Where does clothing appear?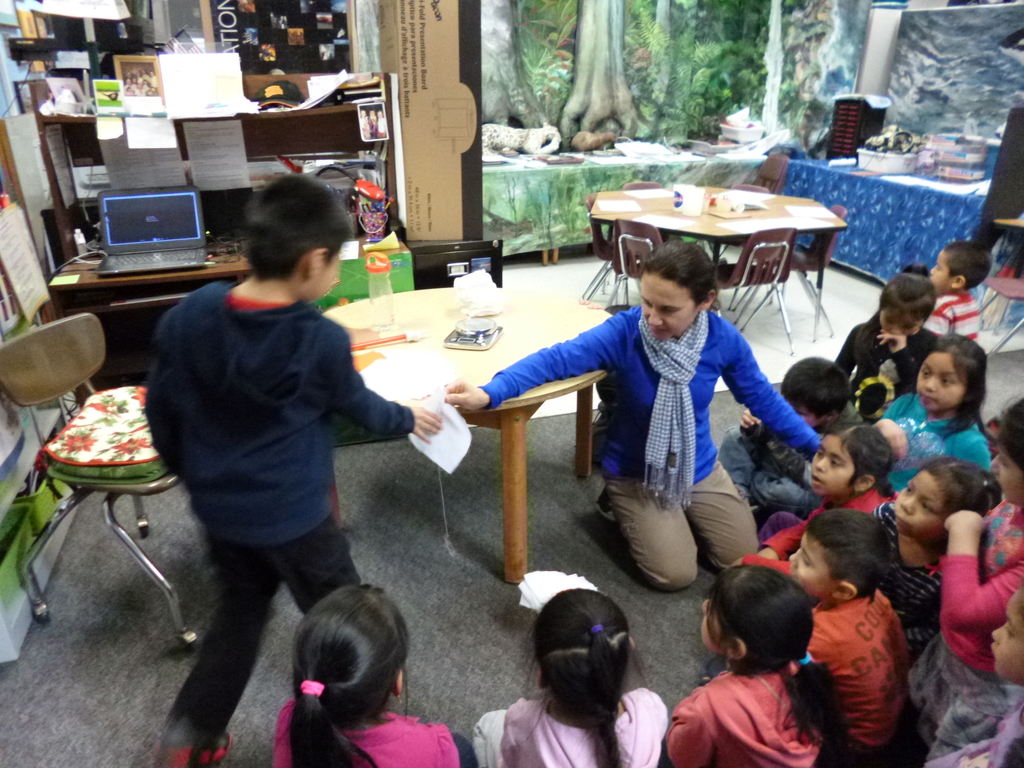
Appears at [268,698,461,767].
